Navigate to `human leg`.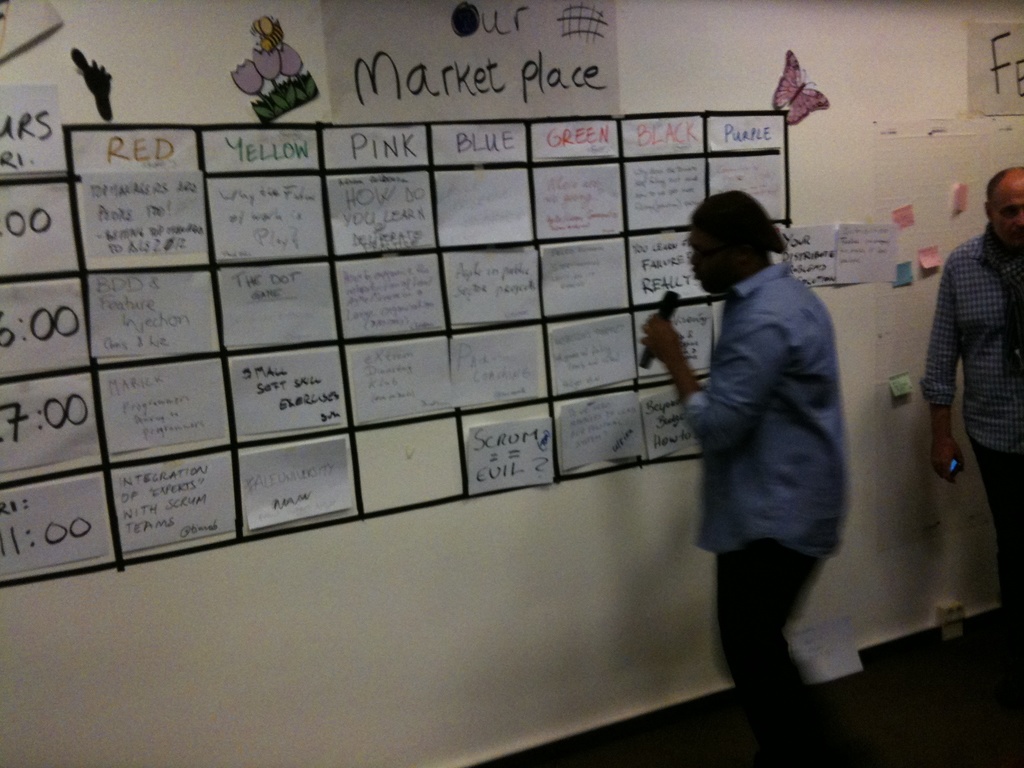
Navigation target: BBox(711, 538, 827, 733).
